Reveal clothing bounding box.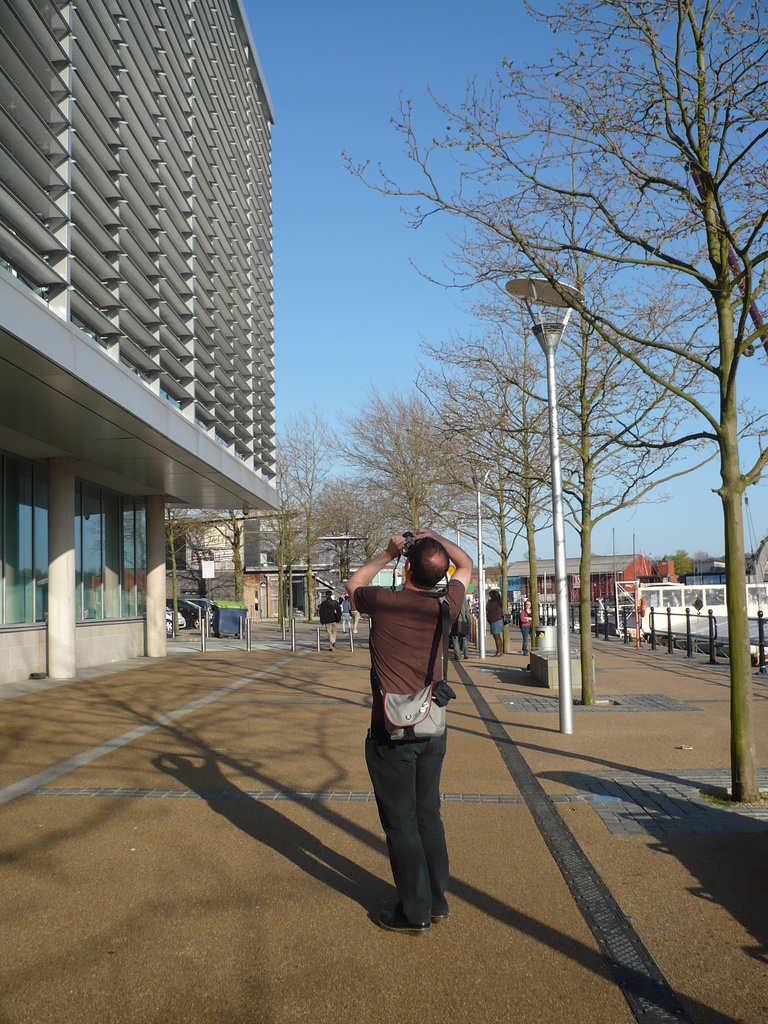
Revealed: 352:573:472:913.
